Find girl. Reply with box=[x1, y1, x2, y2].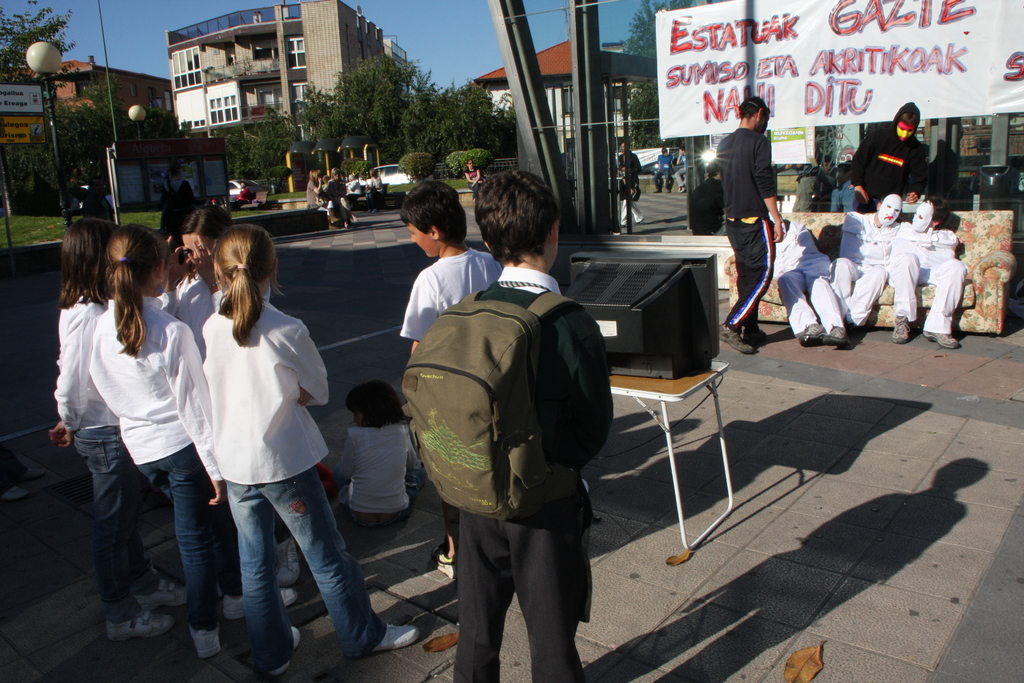
box=[47, 216, 189, 641].
